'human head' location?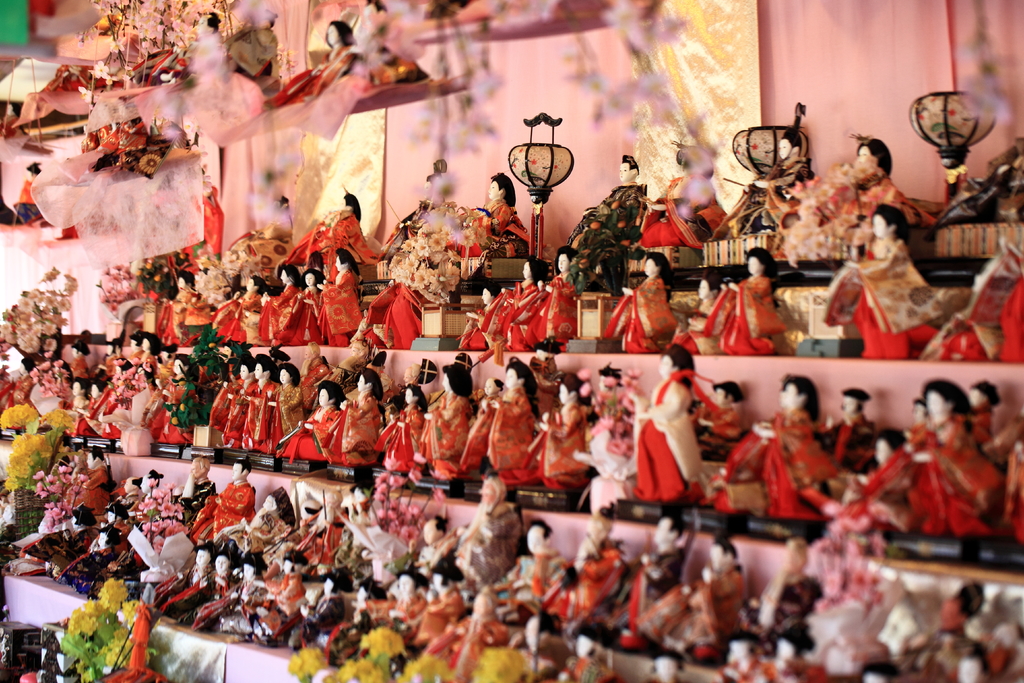
856/136/890/171
